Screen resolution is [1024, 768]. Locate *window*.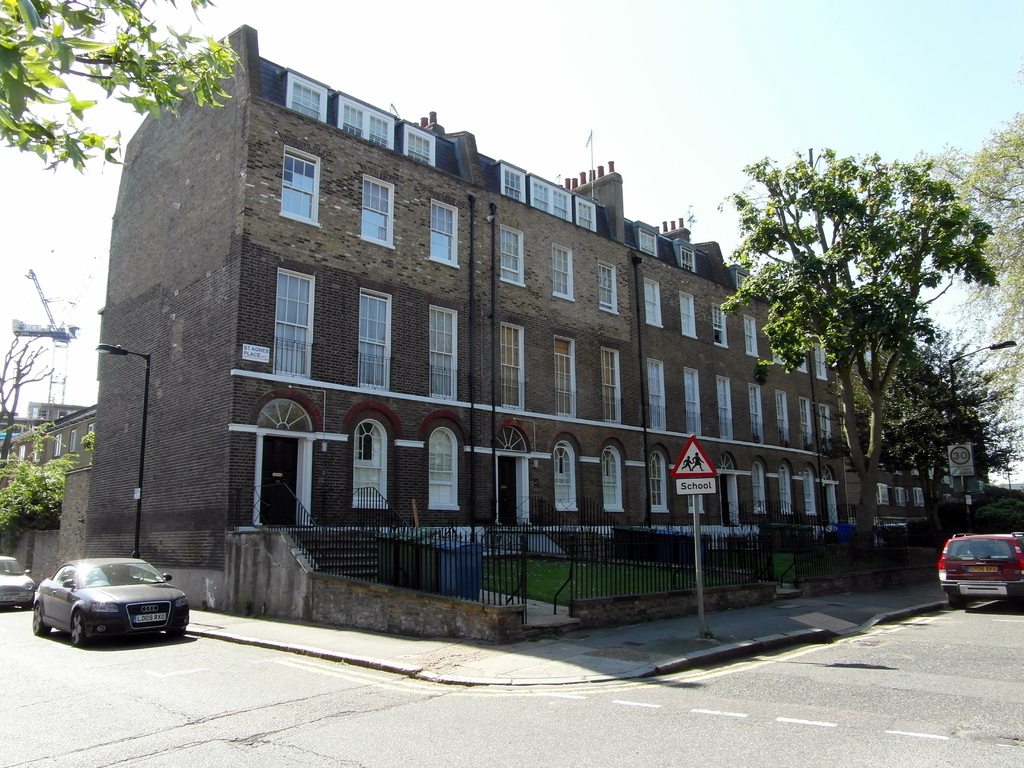
(682, 294, 700, 342).
